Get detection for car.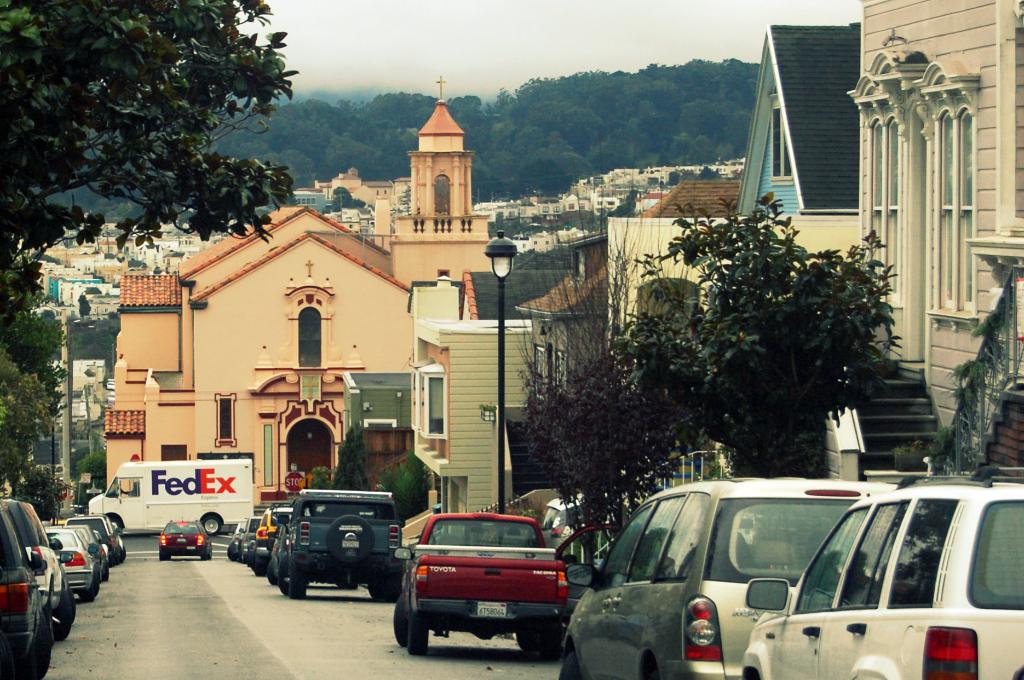
Detection: [741,466,1023,679].
